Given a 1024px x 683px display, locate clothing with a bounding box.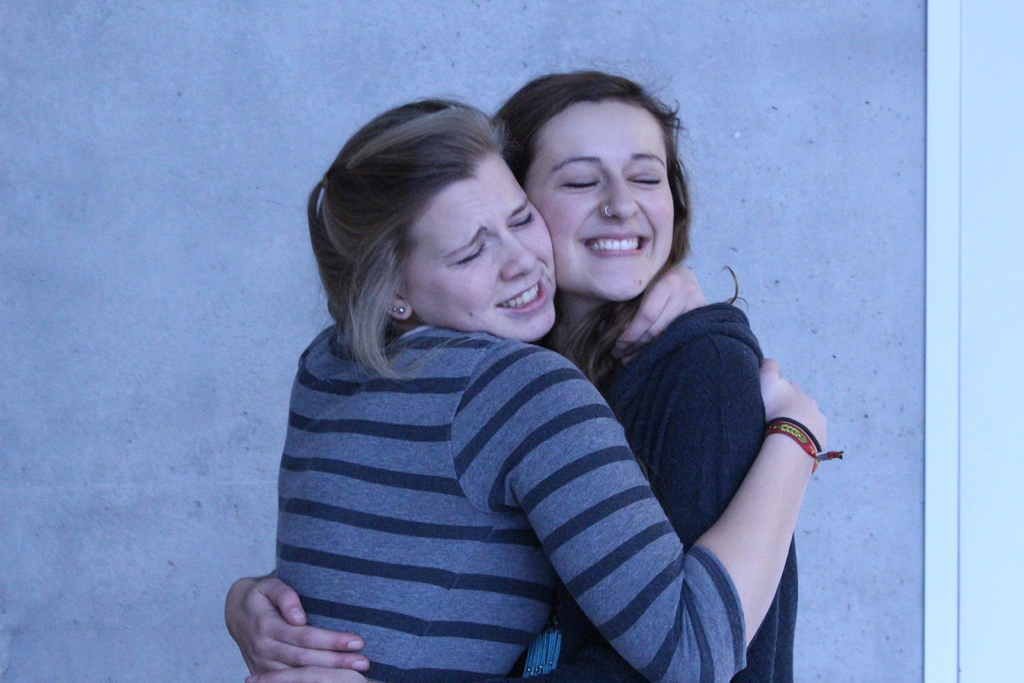
Located: detection(510, 289, 791, 682).
